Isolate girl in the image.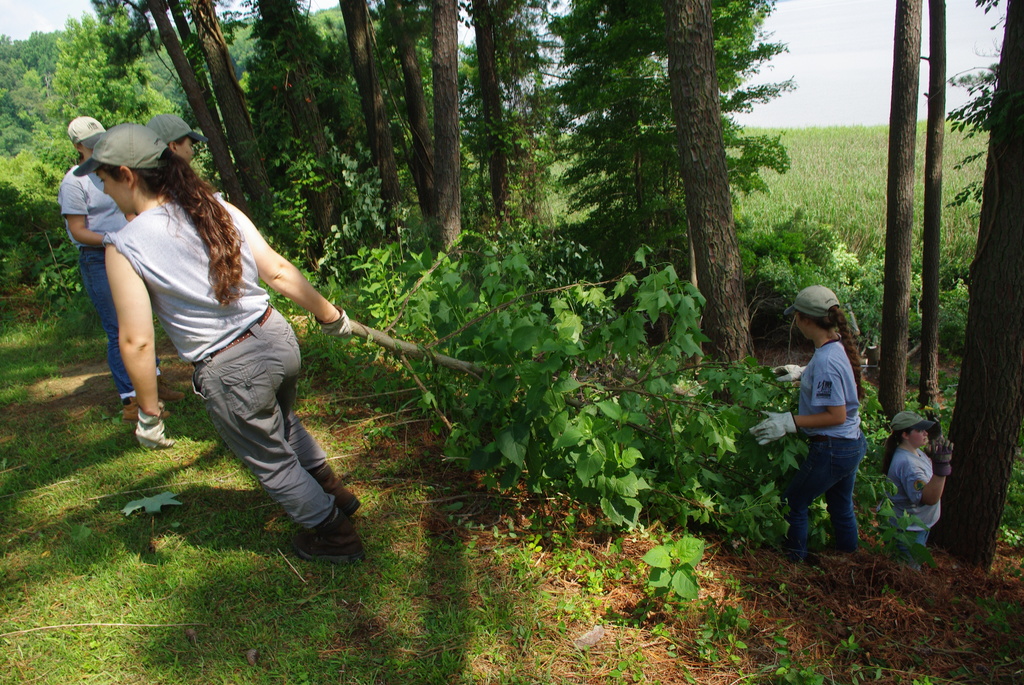
Isolated region: {"x1": 70, "y1": 122, "x2": 369, "y2": 567}.
